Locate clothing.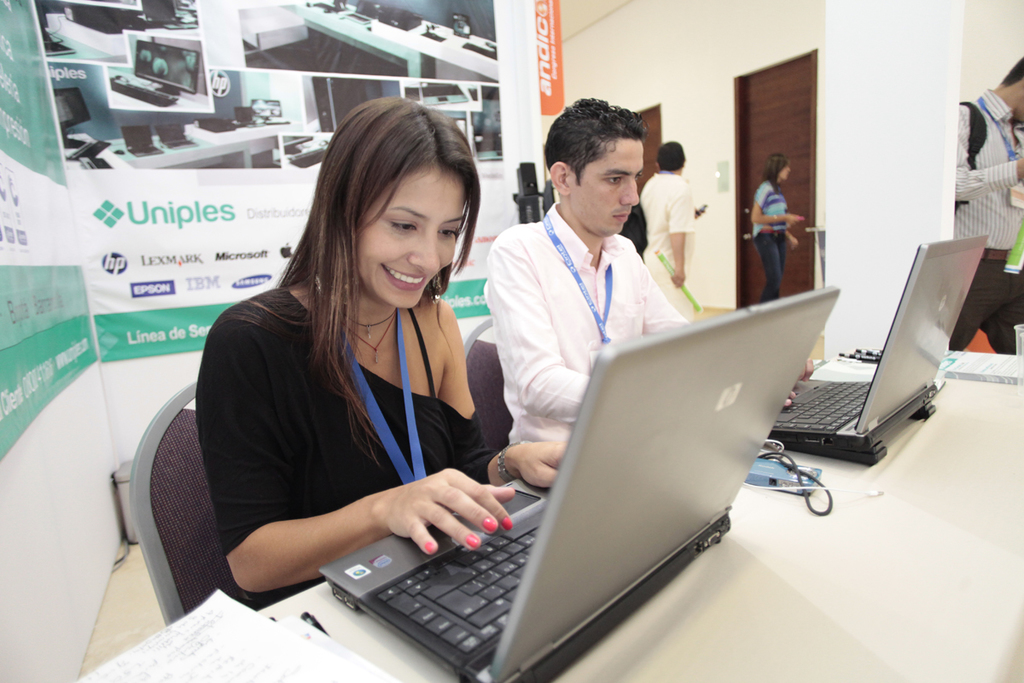
Bounding box: 752, 180, 788, 240.
